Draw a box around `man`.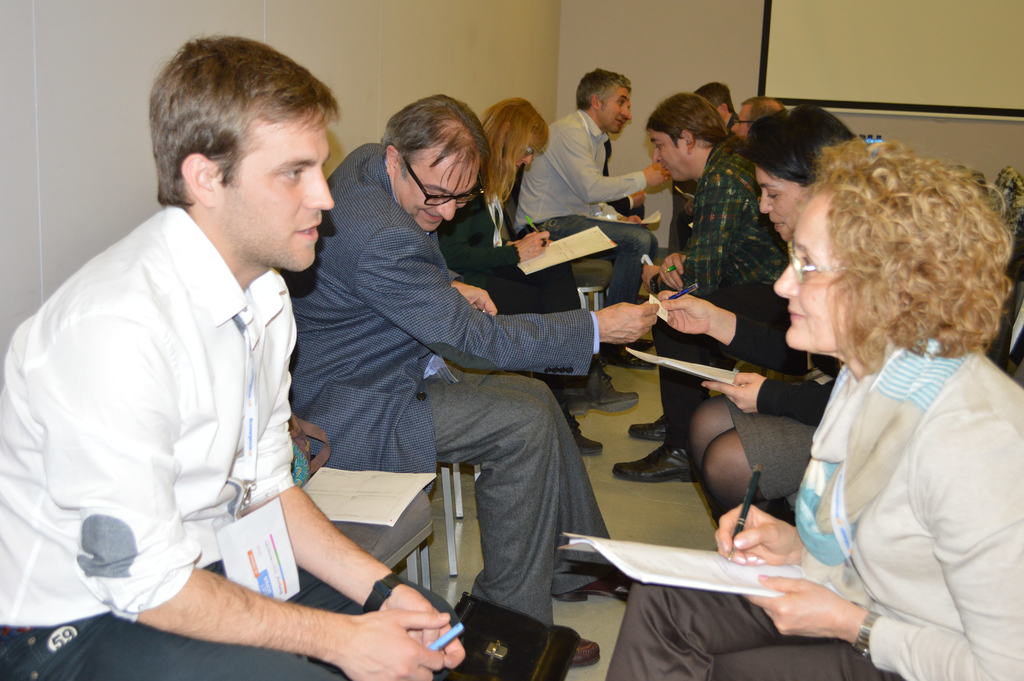
BBox(728, 95, 781, 142).
